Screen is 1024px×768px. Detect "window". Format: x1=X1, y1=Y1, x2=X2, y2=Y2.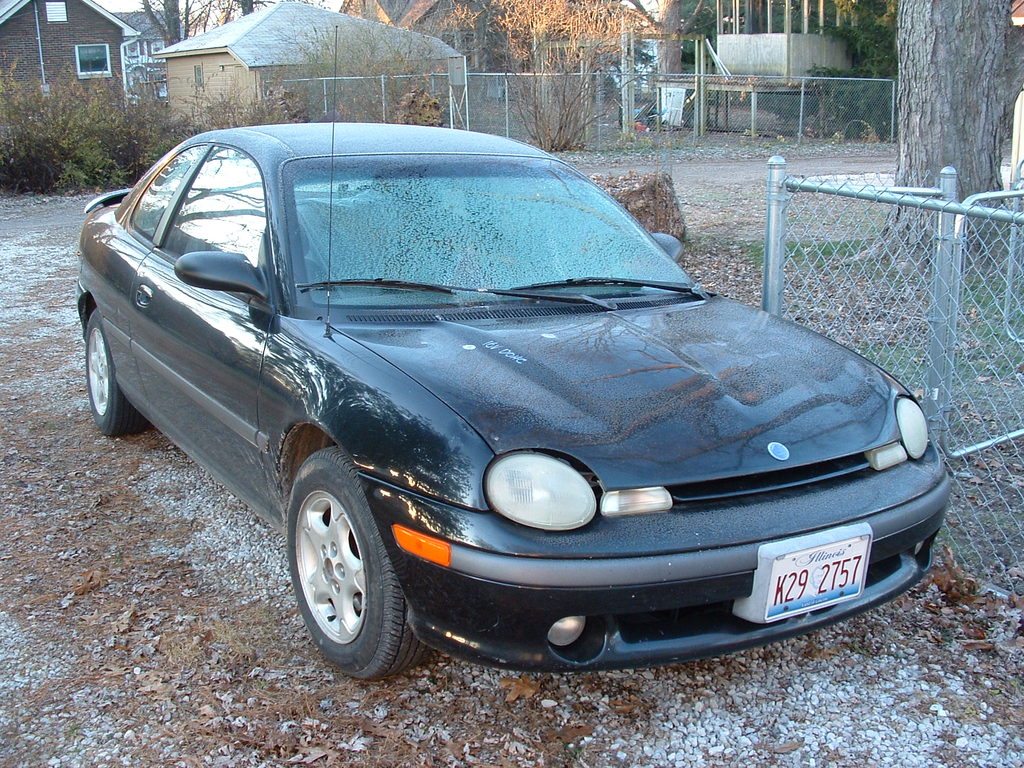
x1=157, y1=142, x2=264, y2=268.
